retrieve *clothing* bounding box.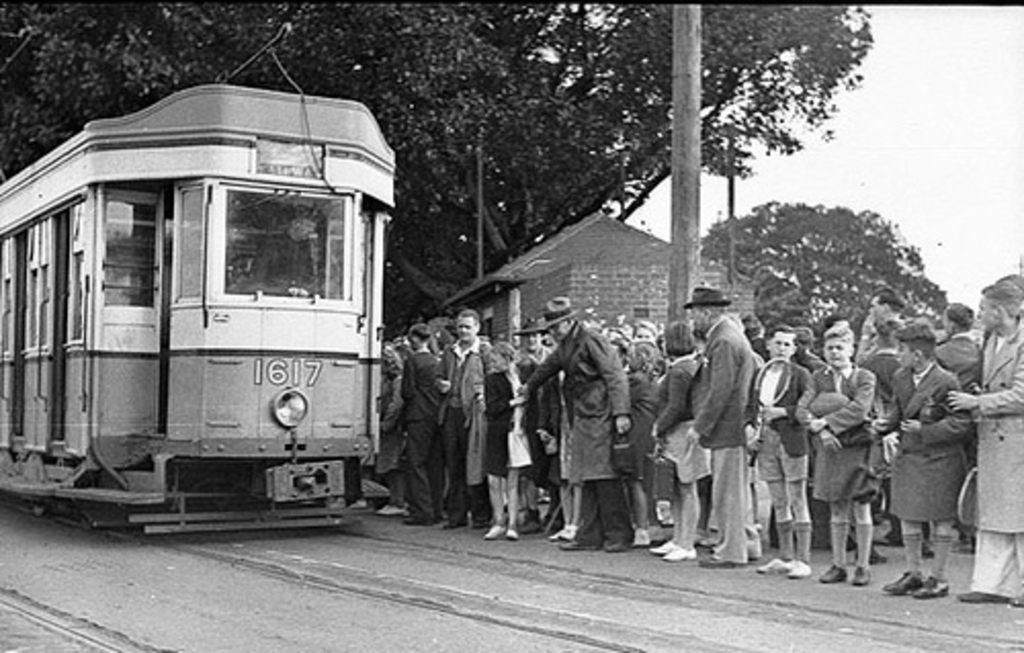
Bounding box: box=[649, 346, 723, 495].
